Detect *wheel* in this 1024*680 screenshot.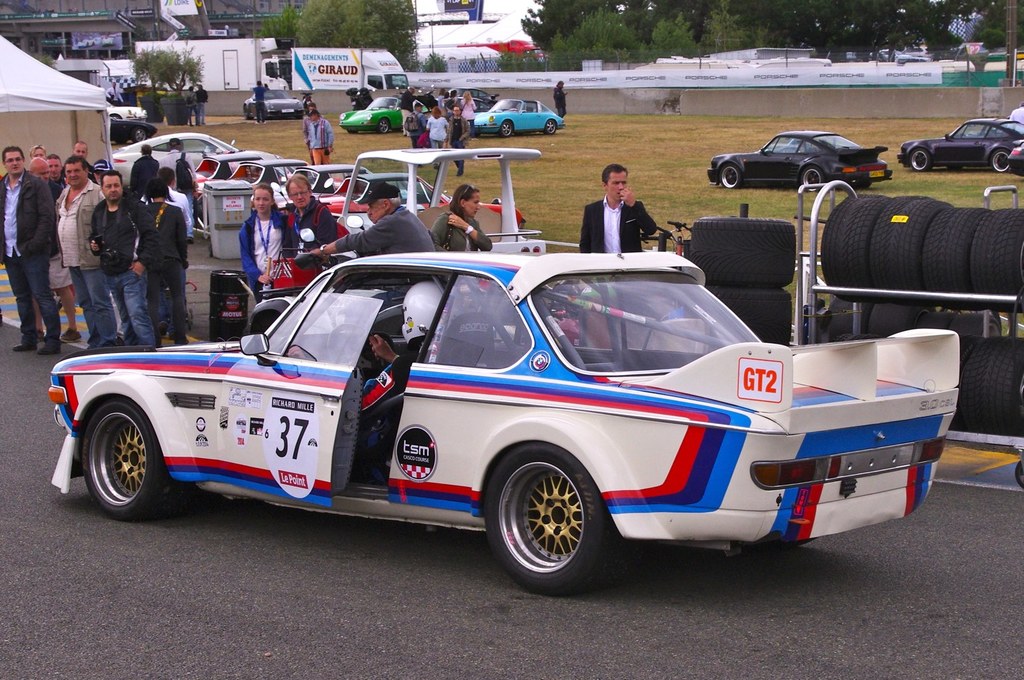
Detection: locate(690, 216, 797, 288).
